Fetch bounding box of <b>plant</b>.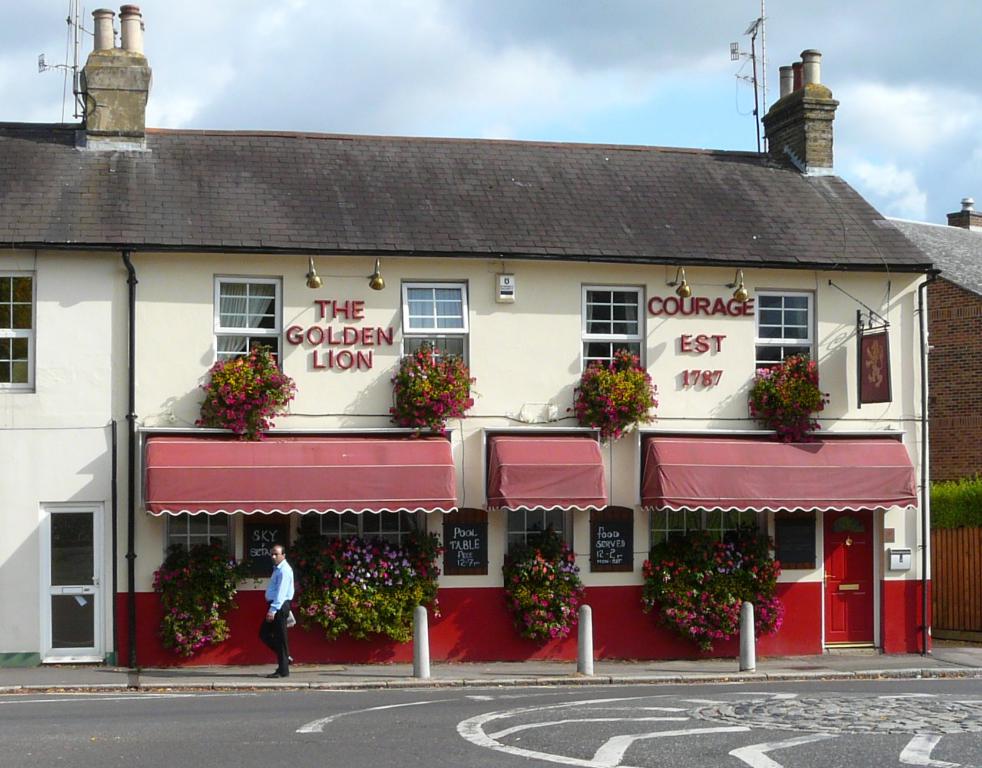
Bbox: locate(566, 349, 660, 446).
